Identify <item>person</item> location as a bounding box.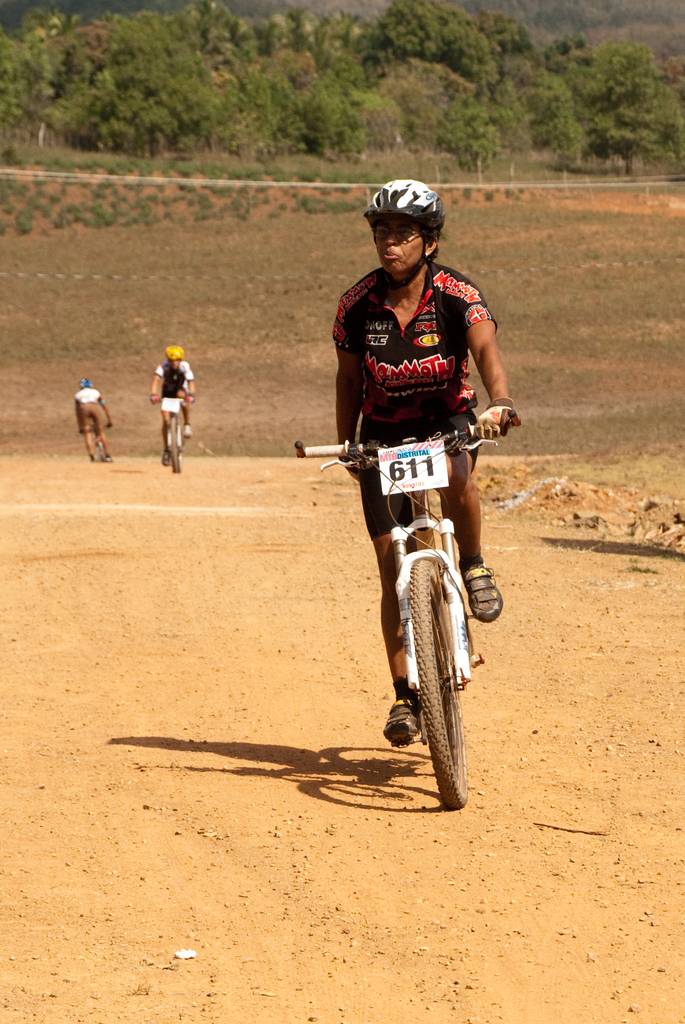
crop(76, 378, 113, 461).
